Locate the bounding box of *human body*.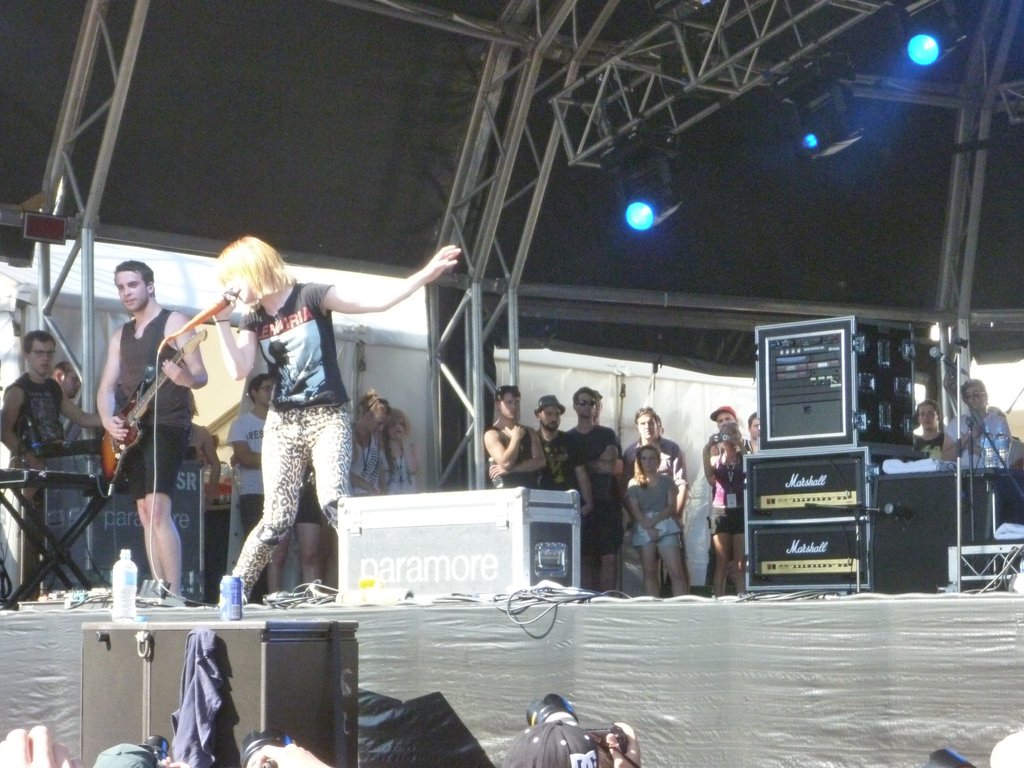
Bounding box: locate(227, 407, 268, 599).
